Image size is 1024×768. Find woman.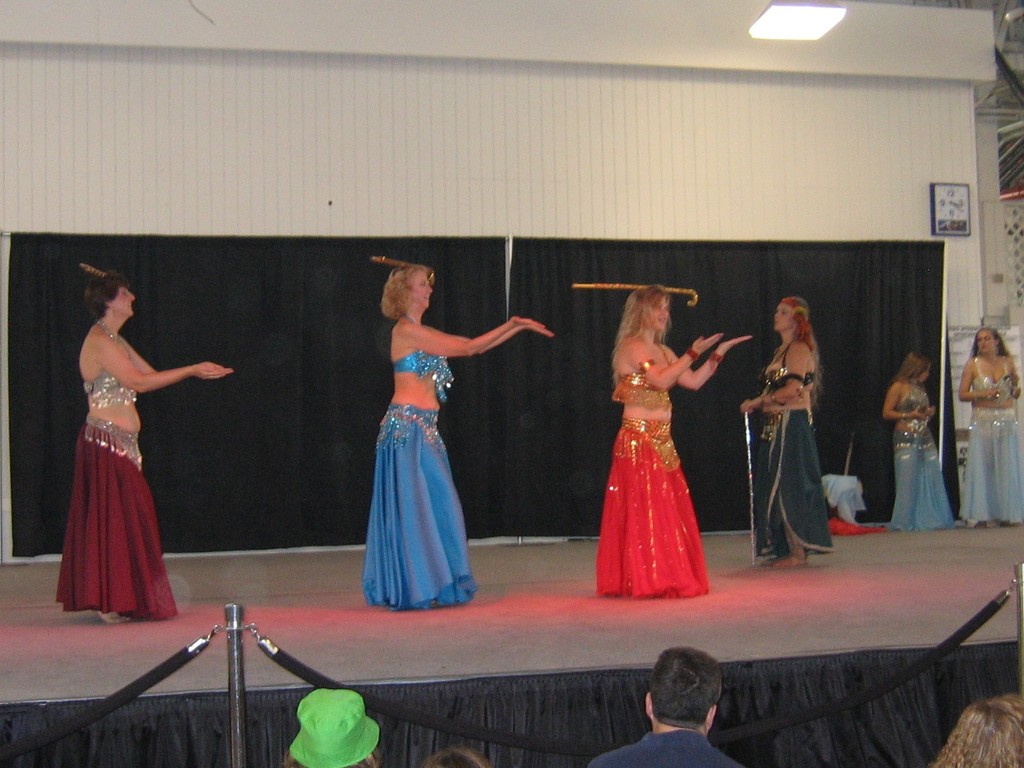
<box>735,296,837,570</box>.
